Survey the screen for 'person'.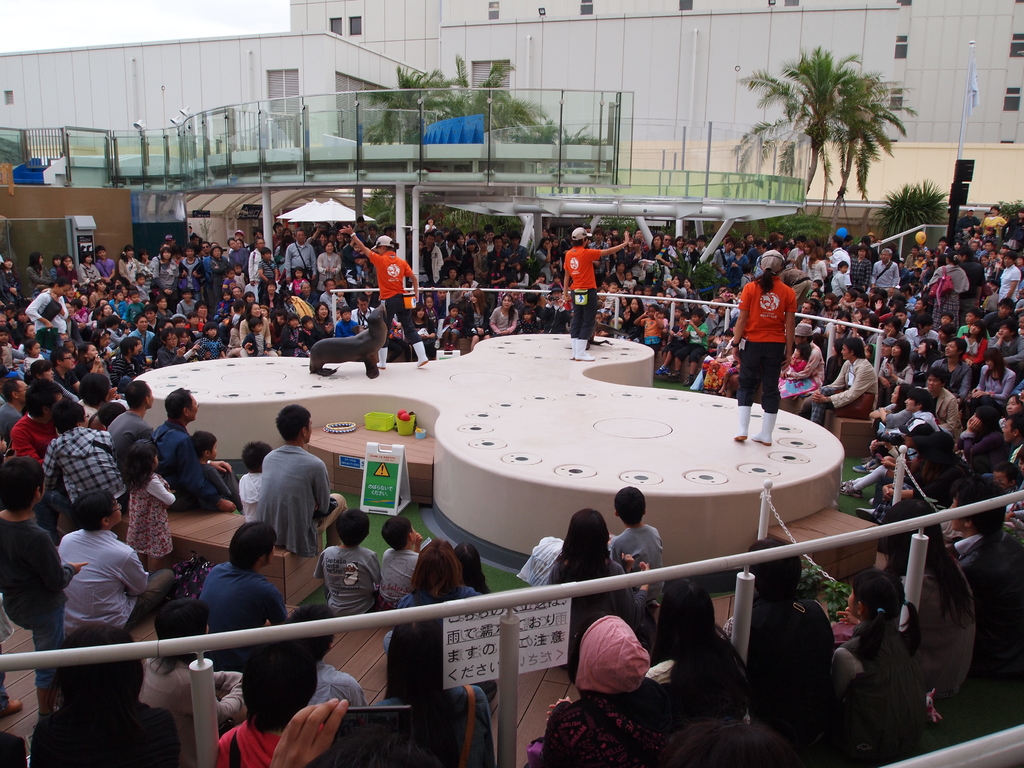
Survey found: bbox=(856, 246, 868, 289).
